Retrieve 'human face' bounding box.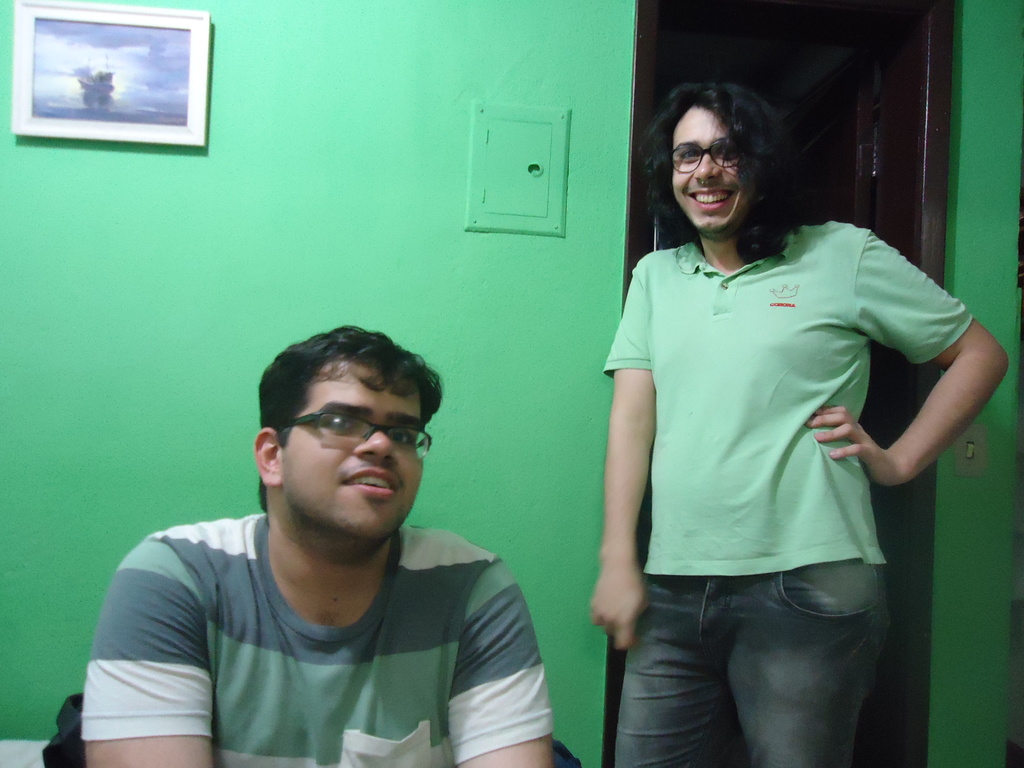
Bounding box: <box>285,364,427,543</box>.
